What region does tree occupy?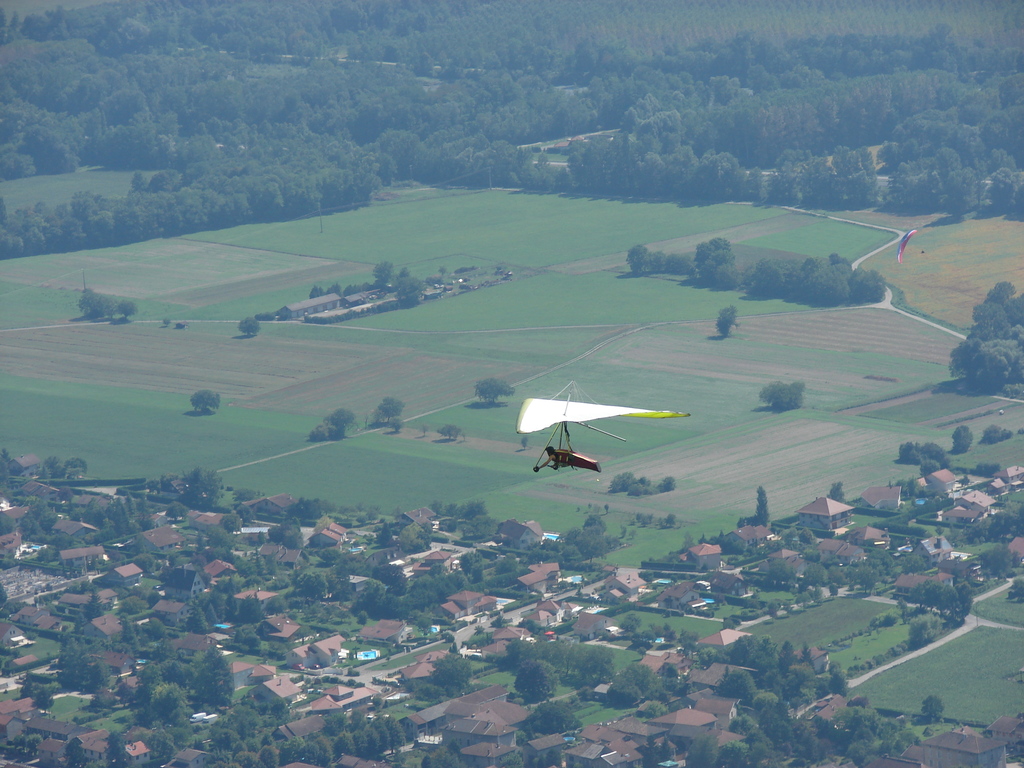
bbox(758, 379, 804, 409).
